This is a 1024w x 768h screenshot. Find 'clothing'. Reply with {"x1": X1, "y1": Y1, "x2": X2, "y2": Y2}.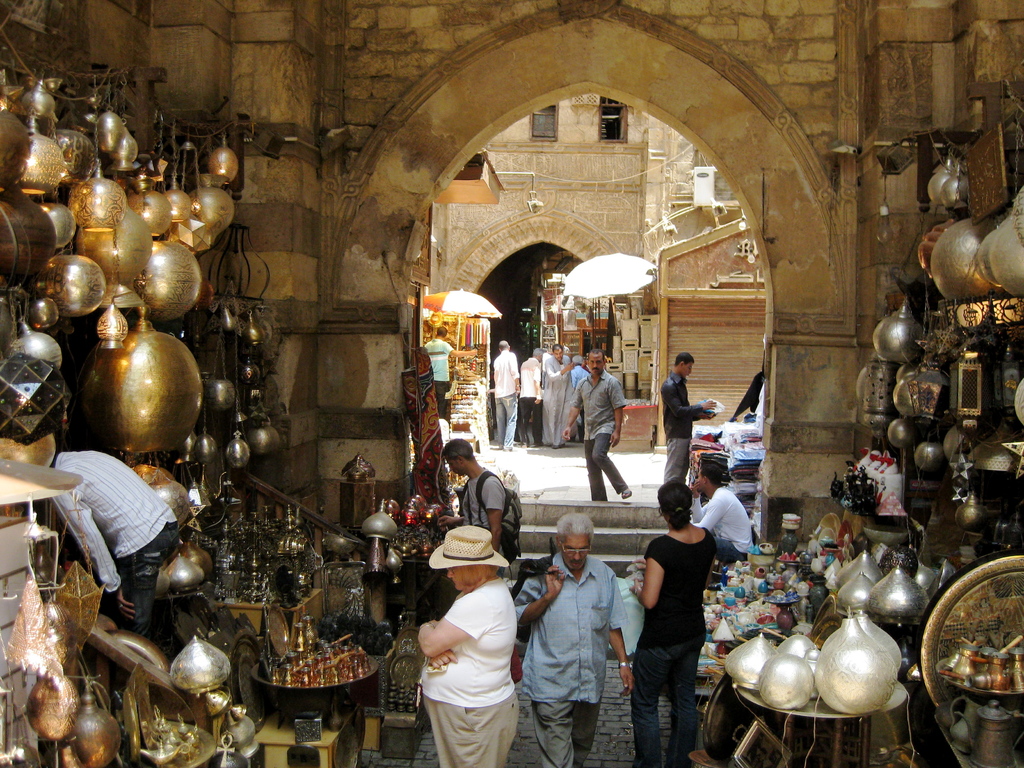
{"x1": 494, "y1": 349, "x2": 520, "y2": 449}.
